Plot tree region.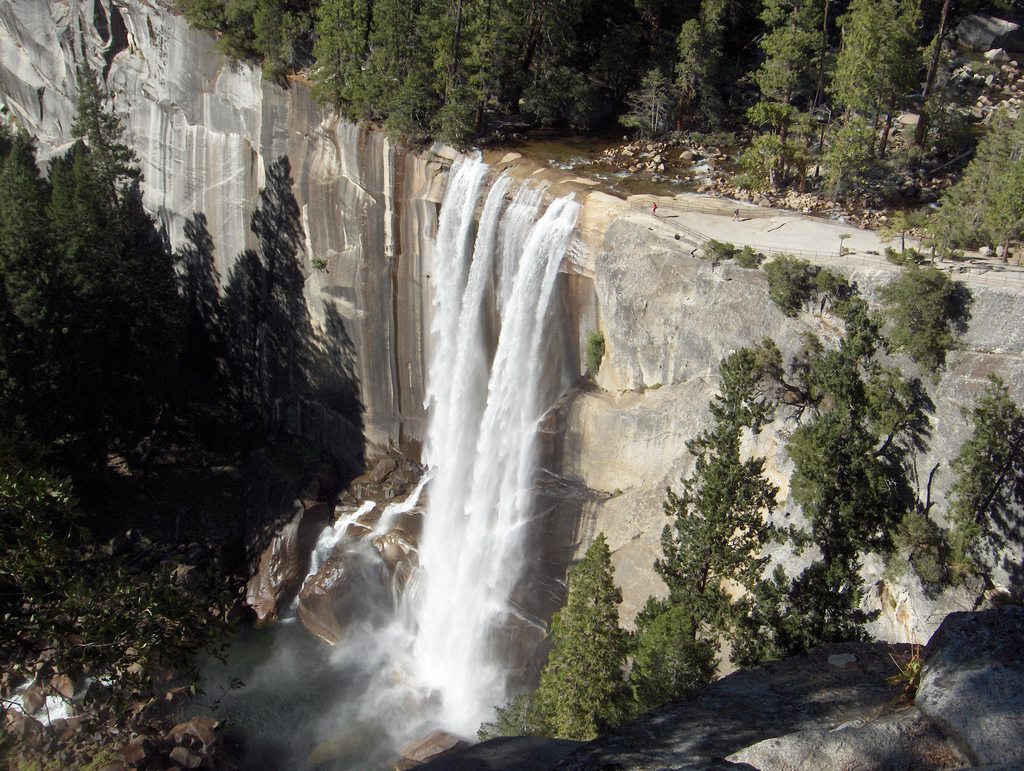
Plotted at [911,105,1023,266].
